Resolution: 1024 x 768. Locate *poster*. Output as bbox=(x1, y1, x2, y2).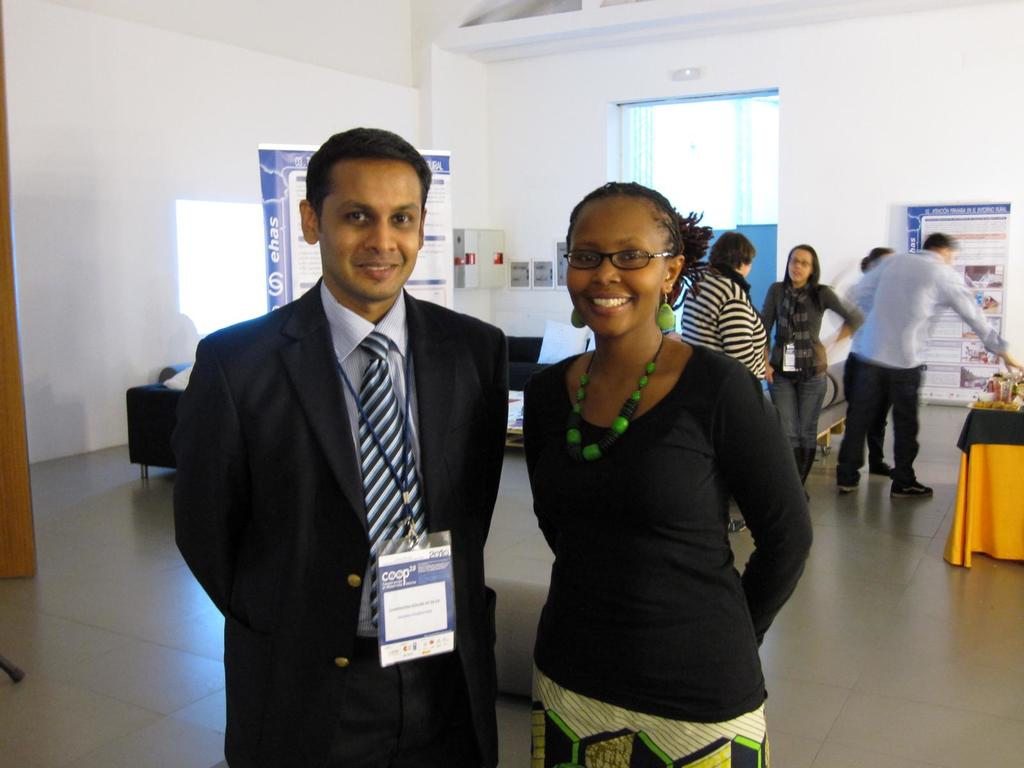
bbox=(260, 147, 456, 312).
